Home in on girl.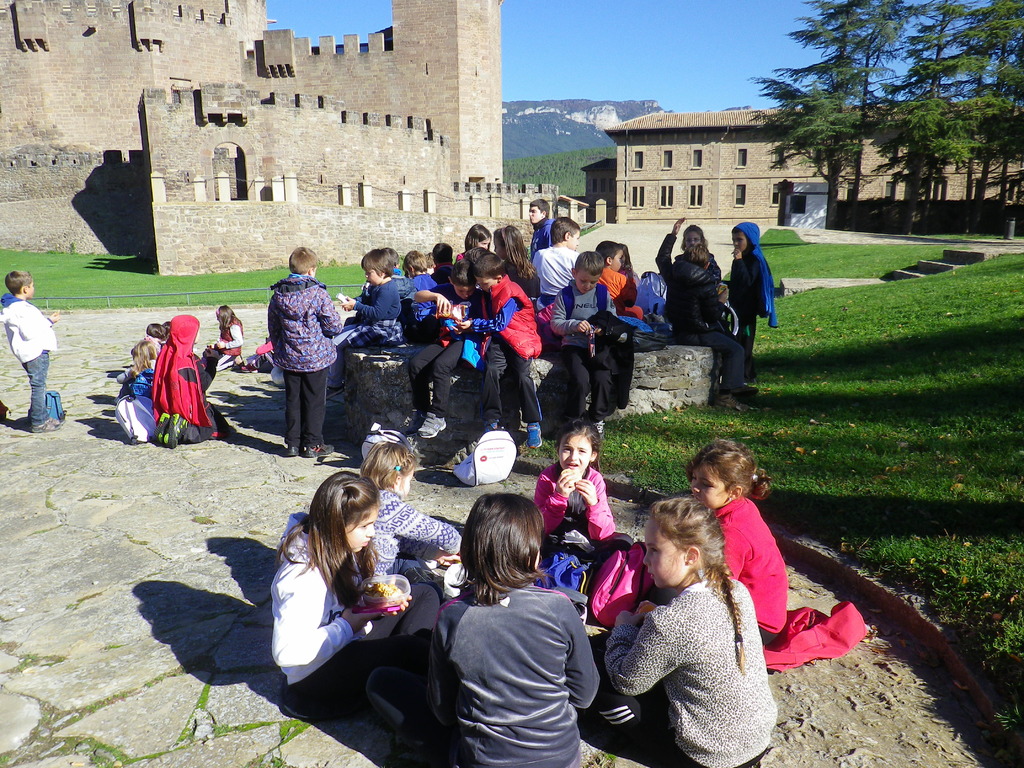
Homed in at [491,226,540,294].
